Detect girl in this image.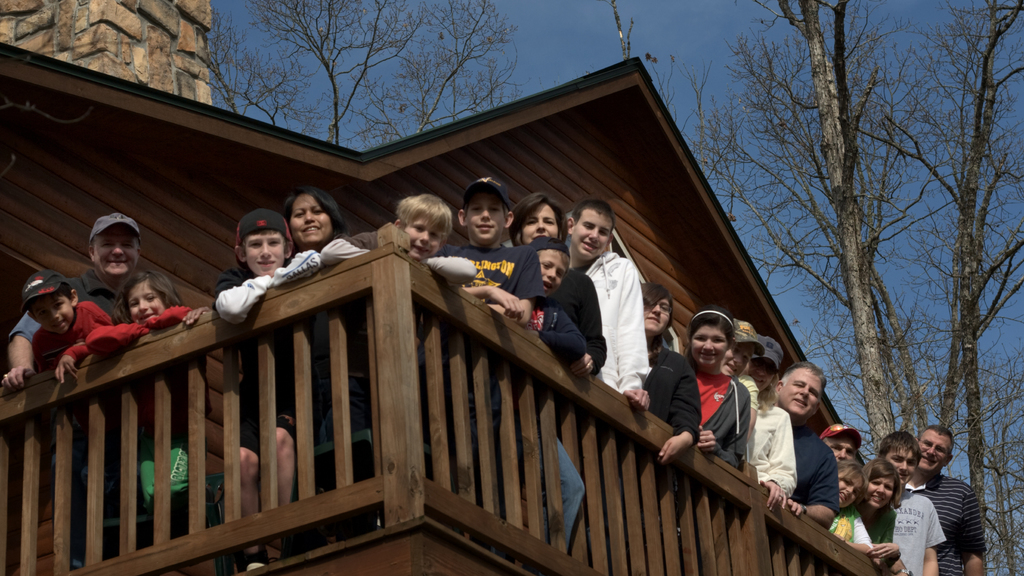
Detection: bbox=[85, 276, 212, 546].
